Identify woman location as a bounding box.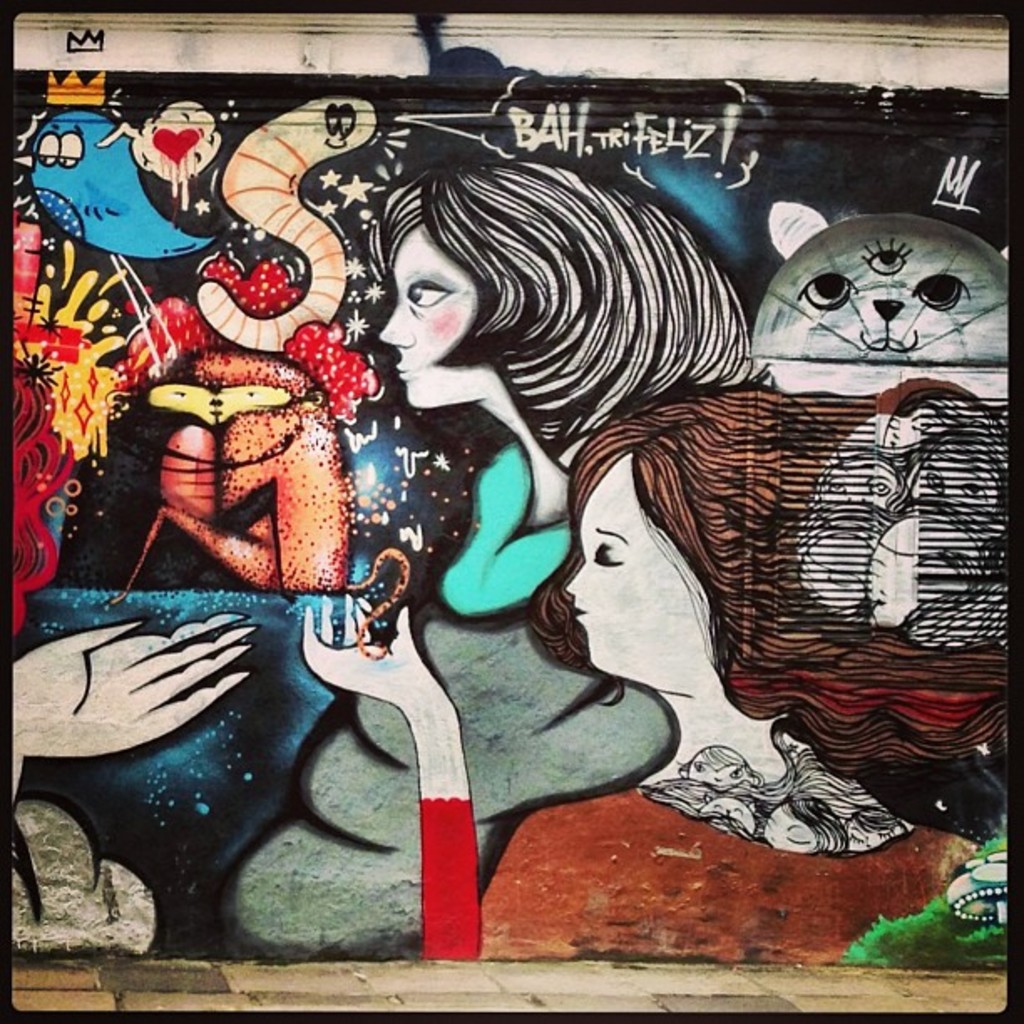
(375, 162, 751, 962).
